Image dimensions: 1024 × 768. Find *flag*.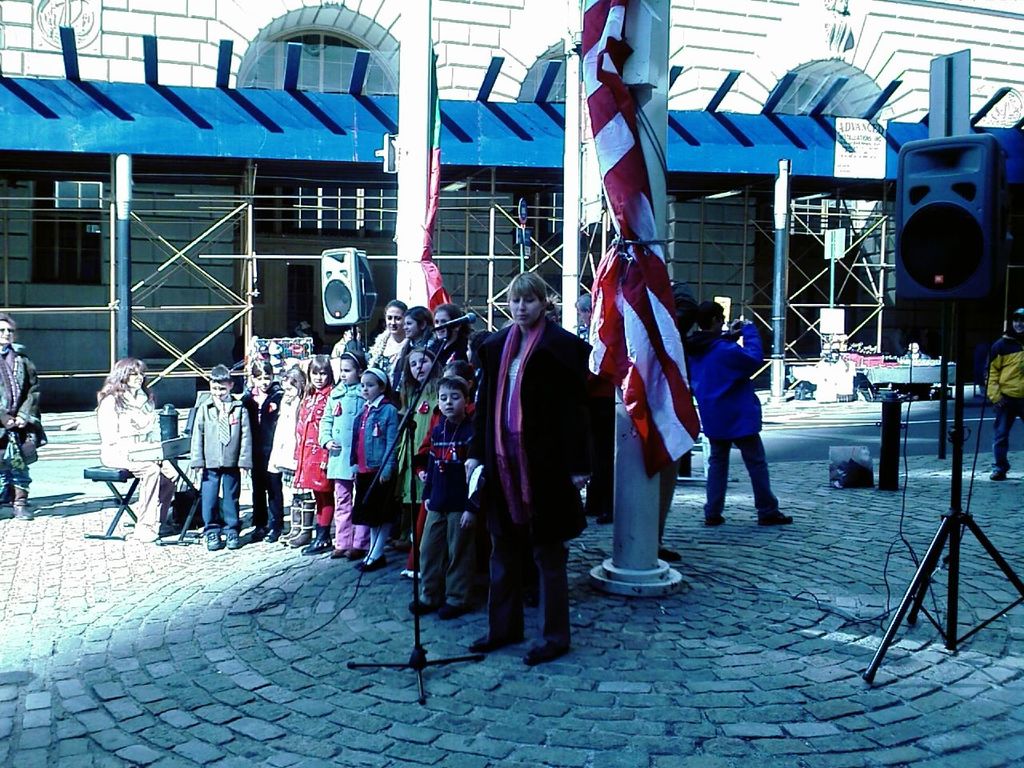
rect(593, 84, 690, 566).
